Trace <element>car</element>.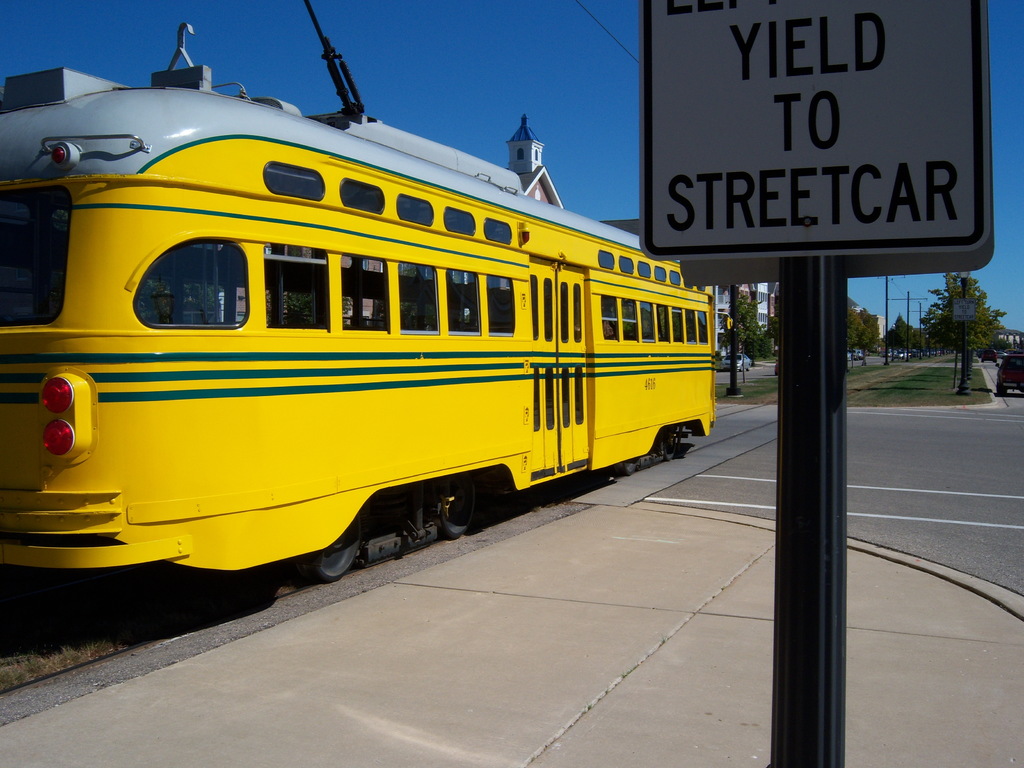
Traced to (858, 349, 865, 360).
